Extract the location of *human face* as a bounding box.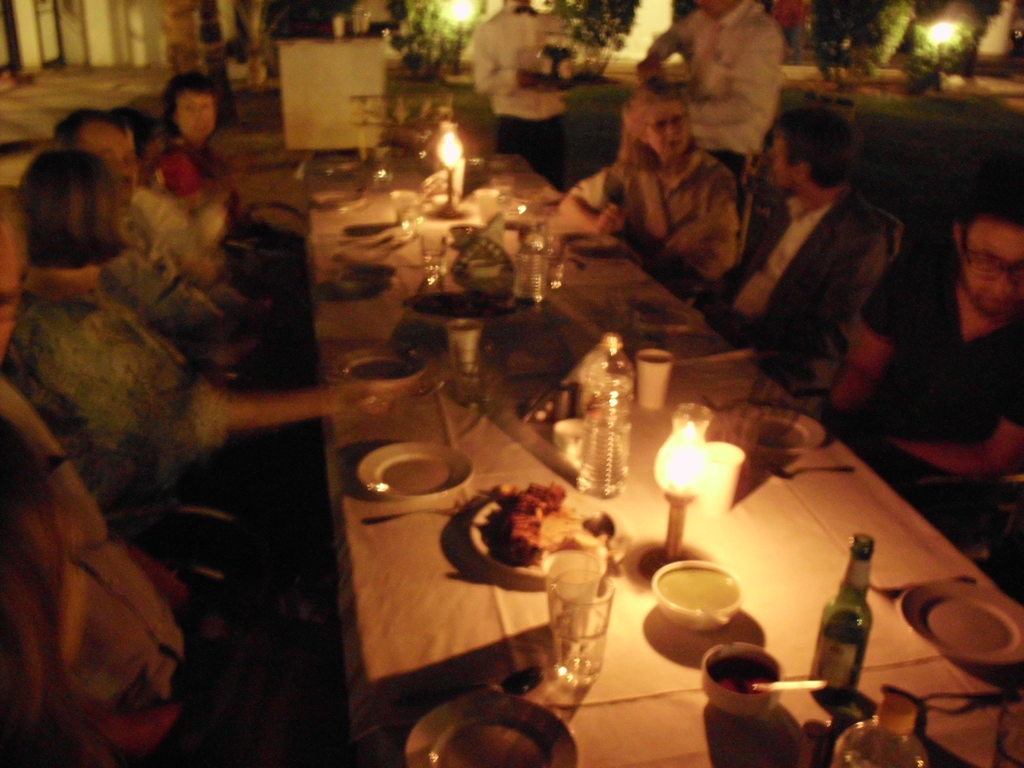
select_region(0, 232, 18, 359).
